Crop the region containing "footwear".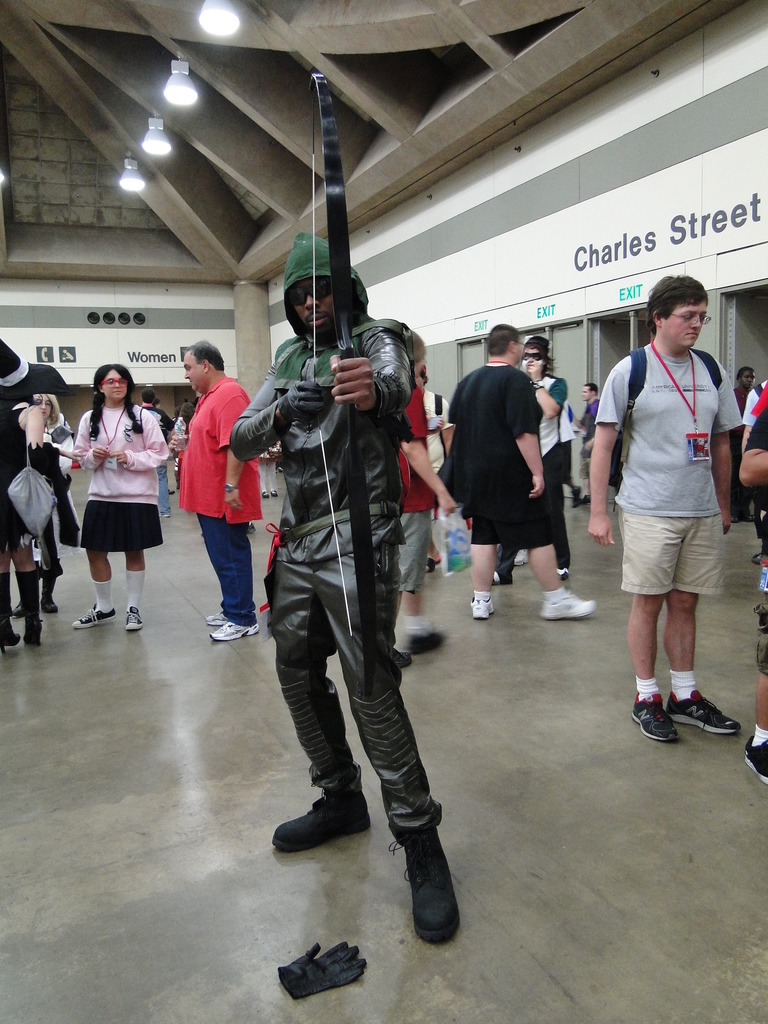
Crop region: 210:617:262:640.
